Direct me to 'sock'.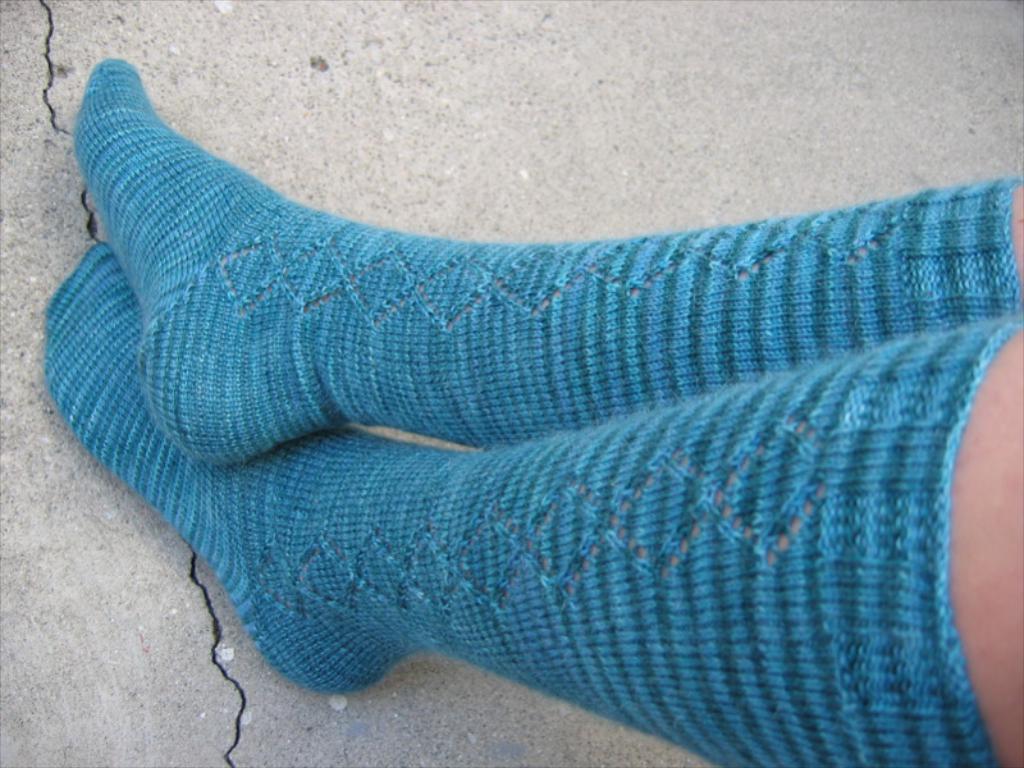
Direction: {"left": 42, "top": 237, "right": 1023, "bottom": 767}.
